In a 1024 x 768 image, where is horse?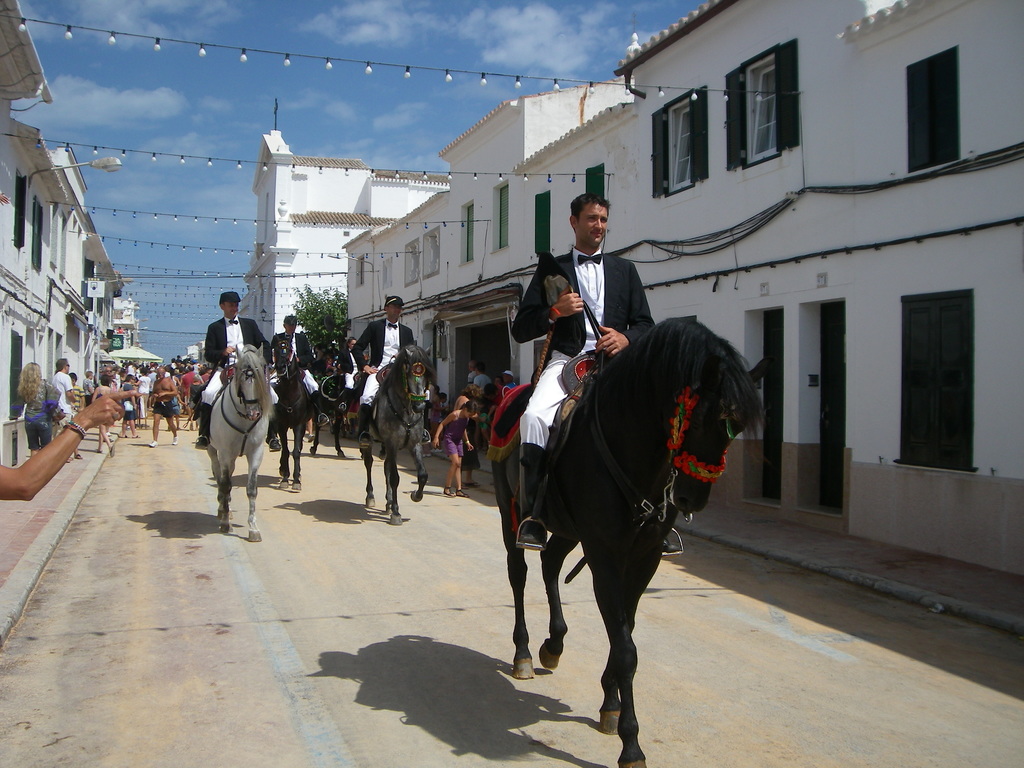
Rect(354, 339, 435, 525).
